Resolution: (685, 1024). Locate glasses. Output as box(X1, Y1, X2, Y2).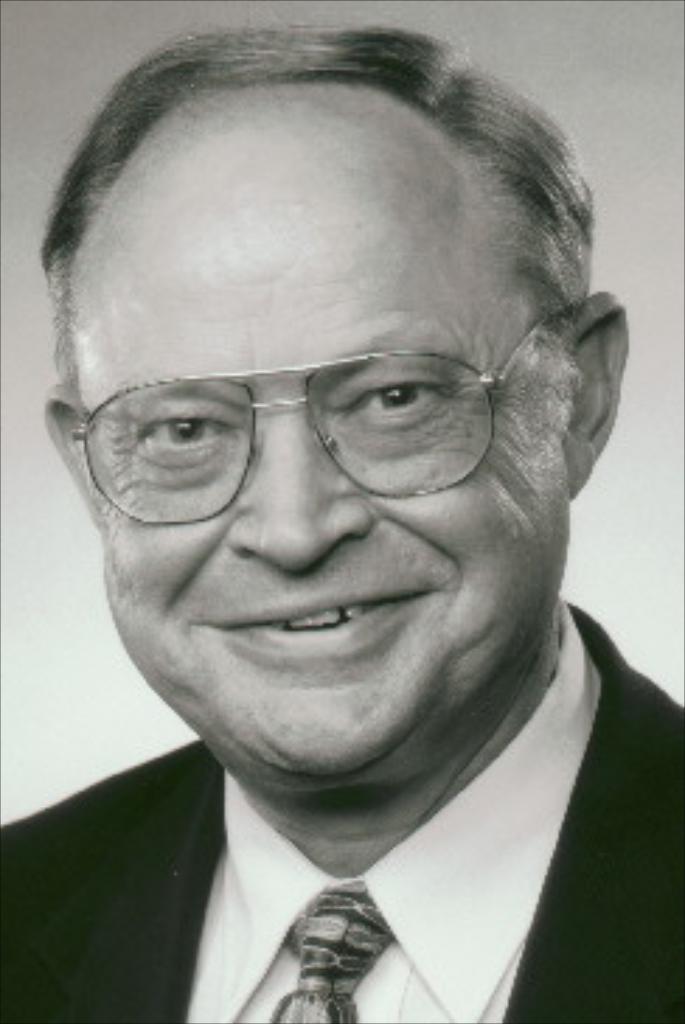
box(65, 314, 547, 533).
